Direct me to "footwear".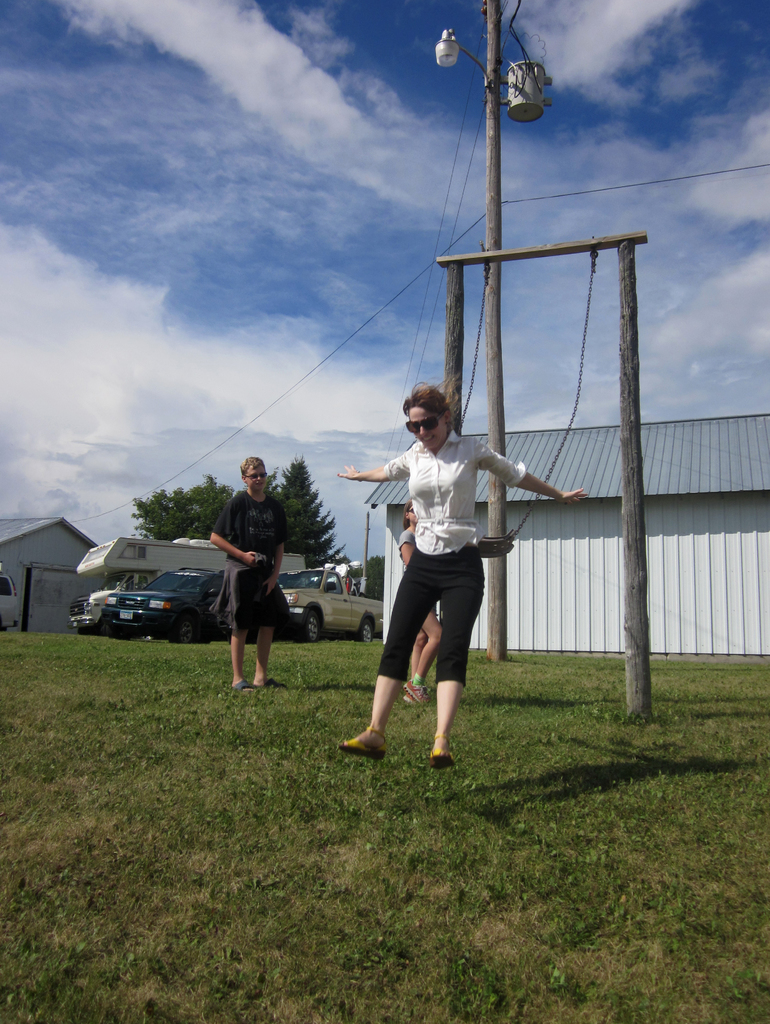
Direction: x1=399, y1=685, x2=427, y2=708.
